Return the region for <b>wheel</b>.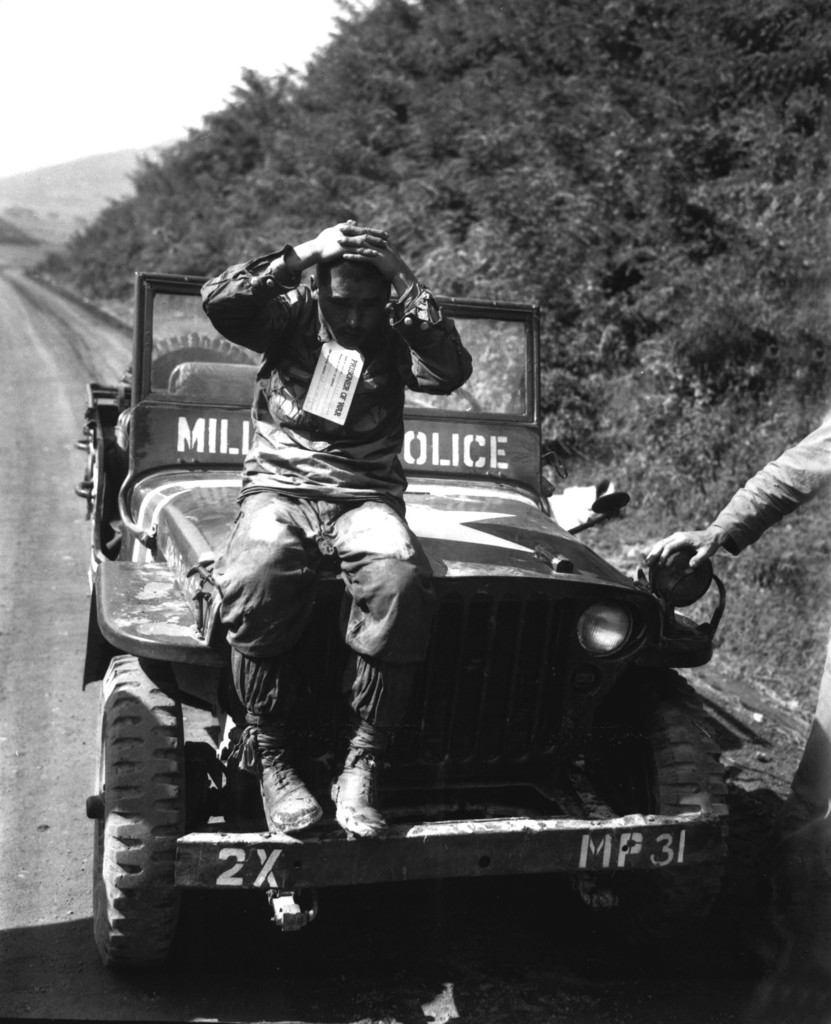
[left=455, top=390, right=485, bottom=412].
